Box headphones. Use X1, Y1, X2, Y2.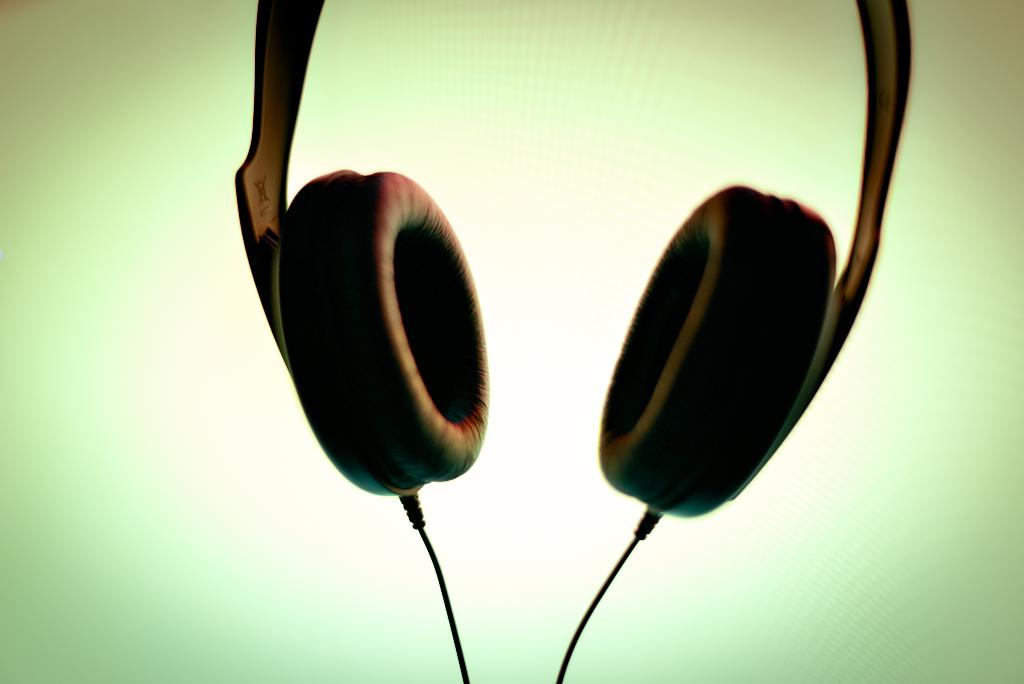
224, 2, 913, 541.
